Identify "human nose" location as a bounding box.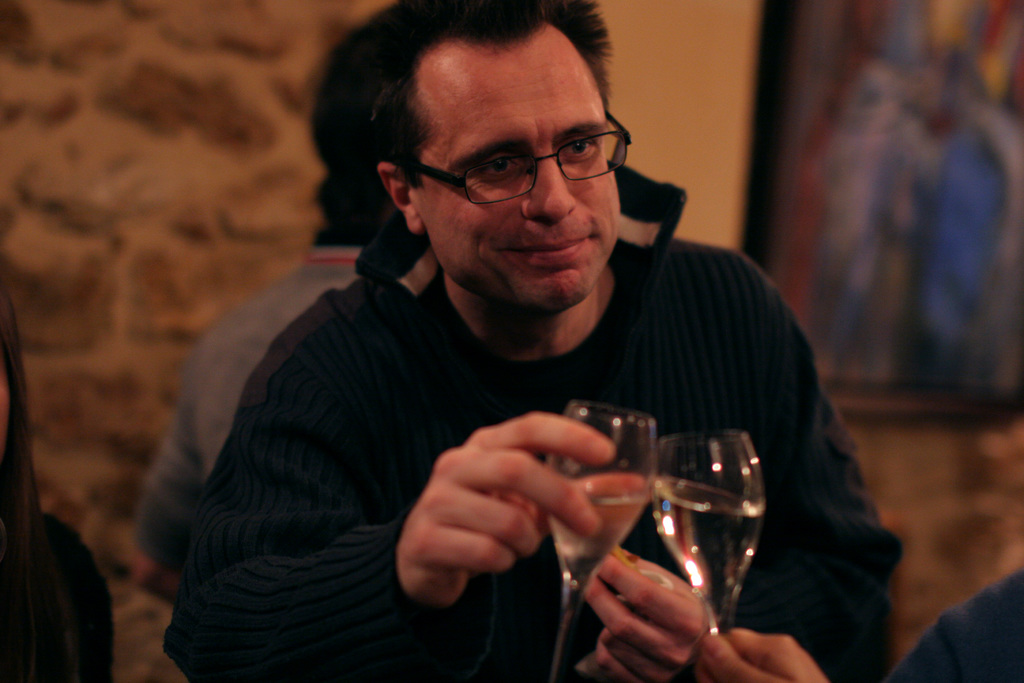
521, 150, 580, 225.
